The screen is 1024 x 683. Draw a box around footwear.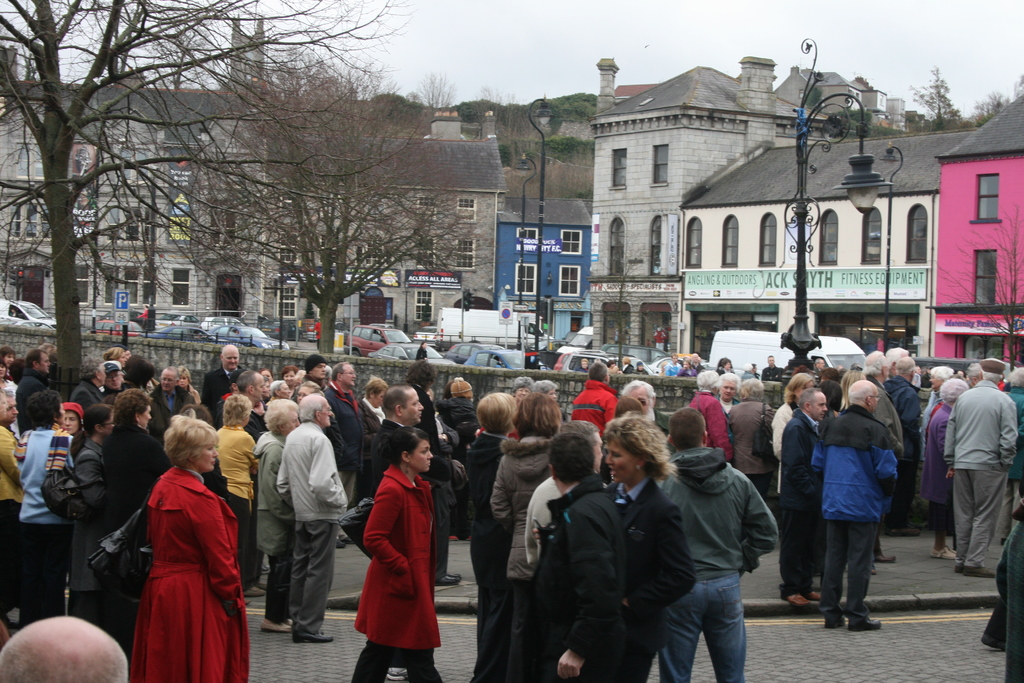
449/569/463/578.
